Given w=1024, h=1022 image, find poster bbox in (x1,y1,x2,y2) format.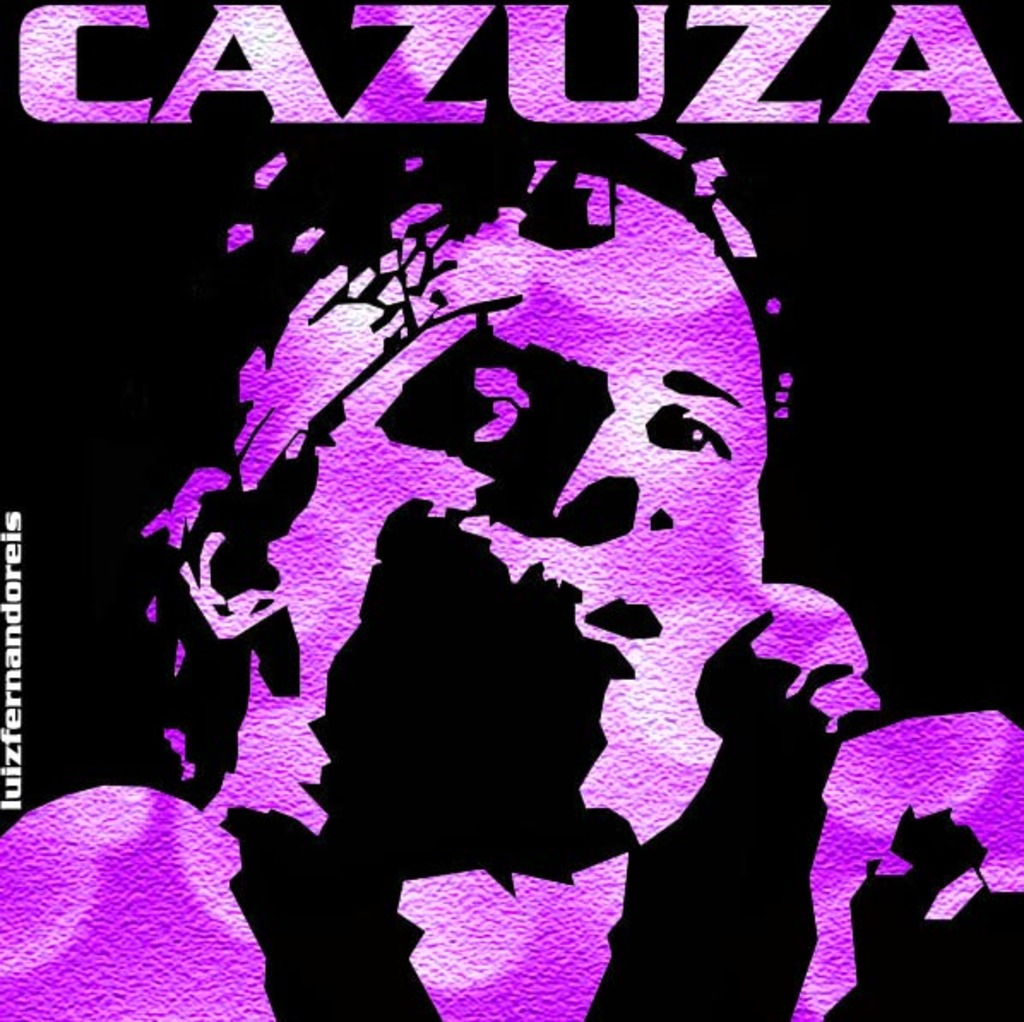
(0,0,1022,1020).
